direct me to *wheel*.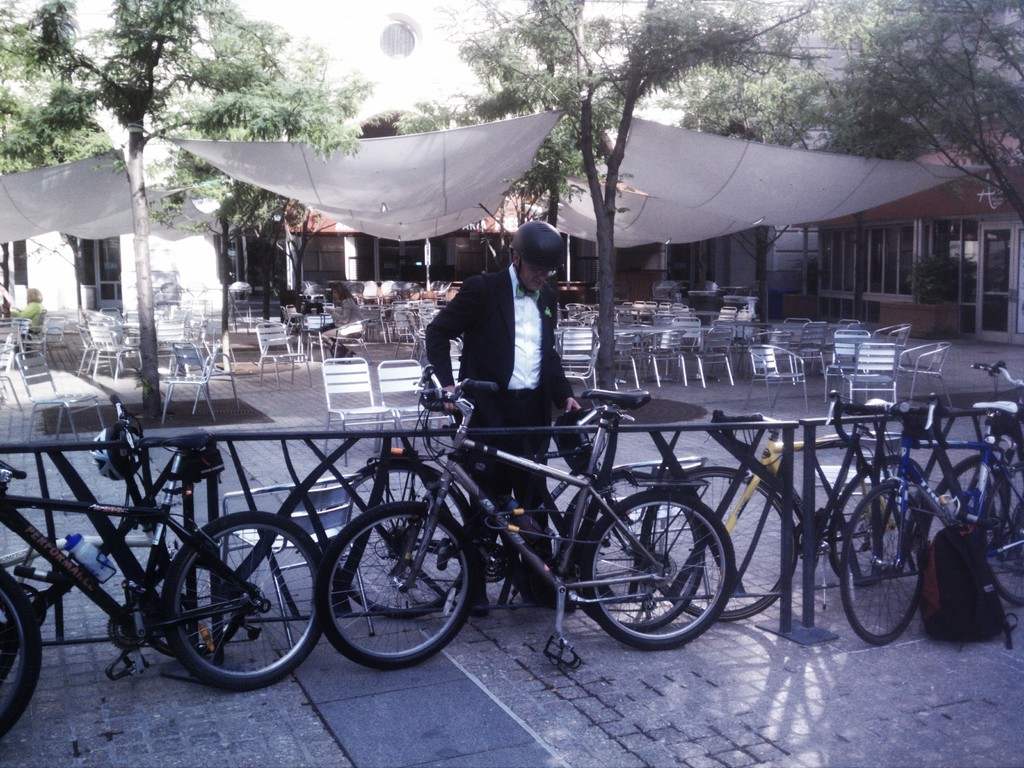
Direction: Rect(157, 514, 321, 687).
